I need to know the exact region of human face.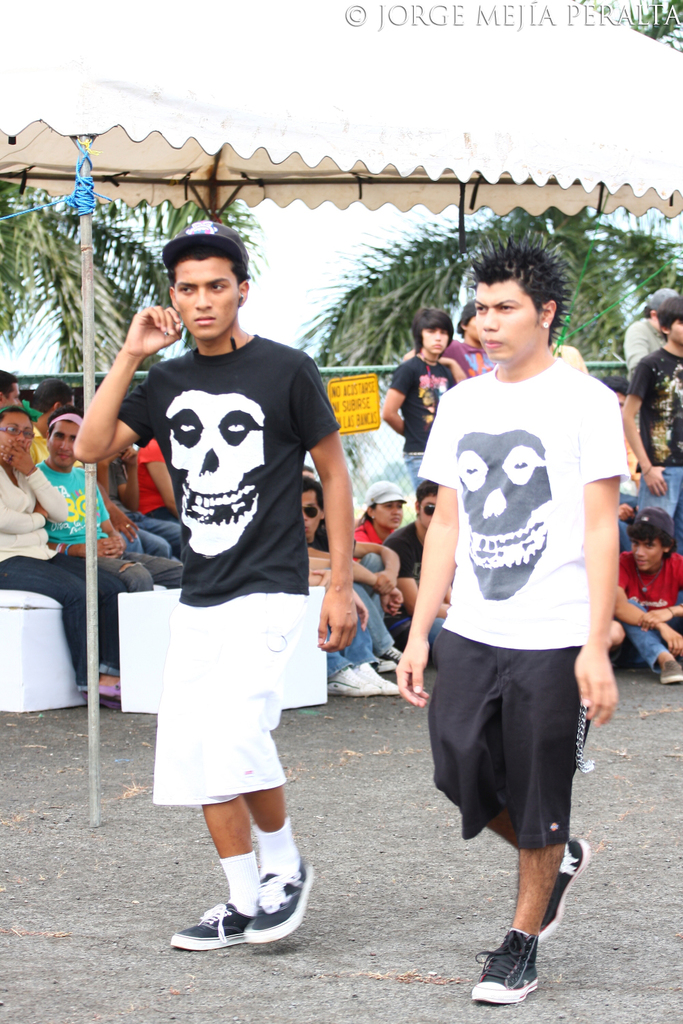
Region: left=44, top=424, right=74, bottom=471.
